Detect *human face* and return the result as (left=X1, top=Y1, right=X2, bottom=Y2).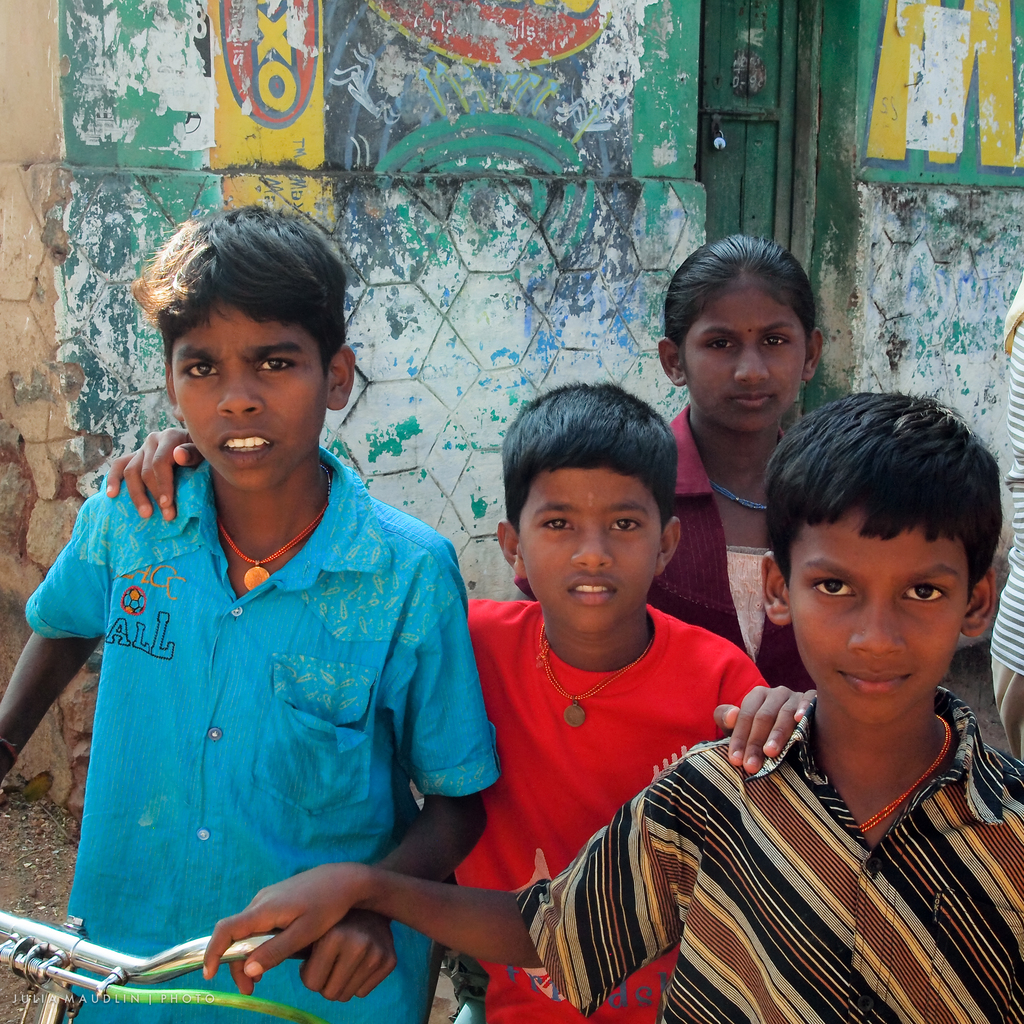
(left=787, top=500, right=959, bottom=725).
